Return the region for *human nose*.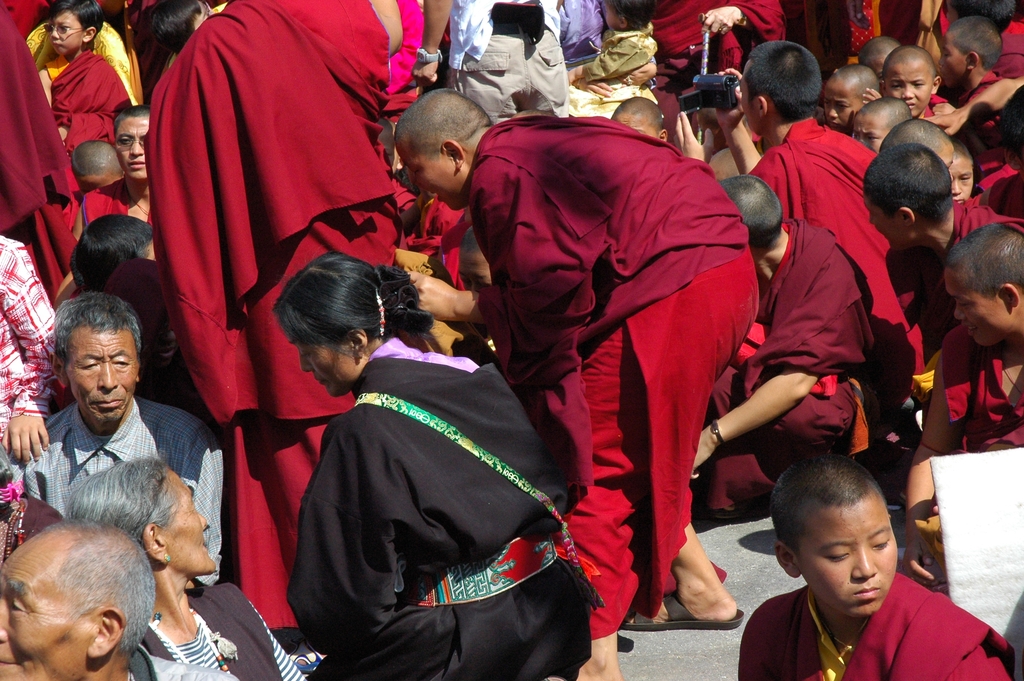
[left=951, top=177, right=963, bottom=190].
